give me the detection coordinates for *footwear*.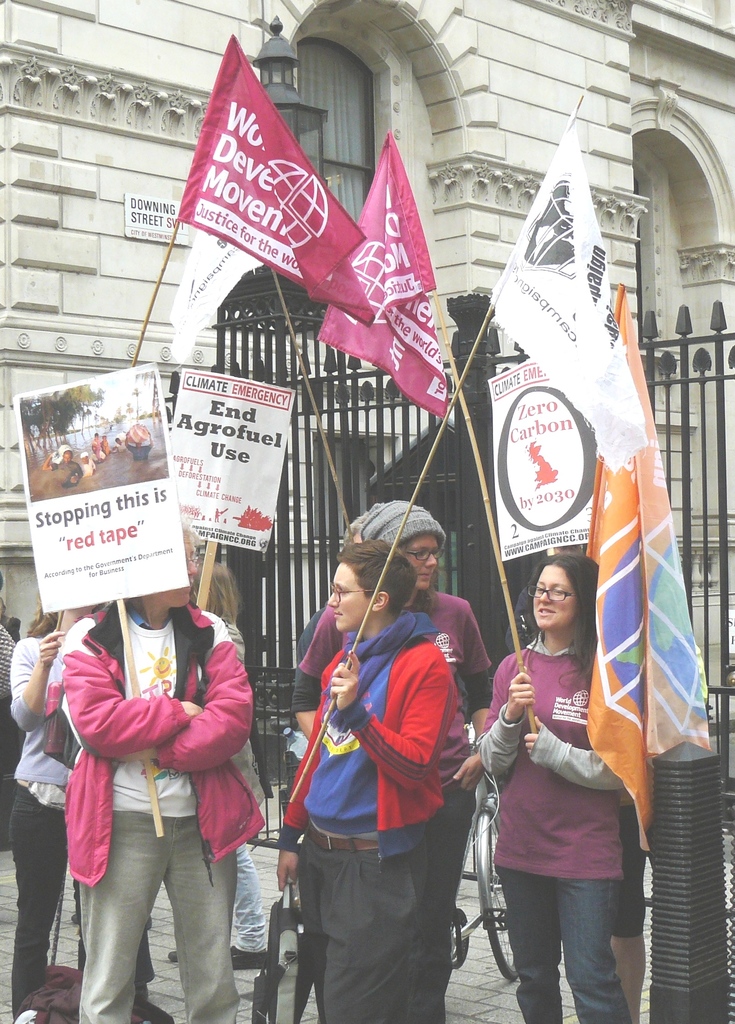
[x1=166, y1=944, x2=191, y2=970].
